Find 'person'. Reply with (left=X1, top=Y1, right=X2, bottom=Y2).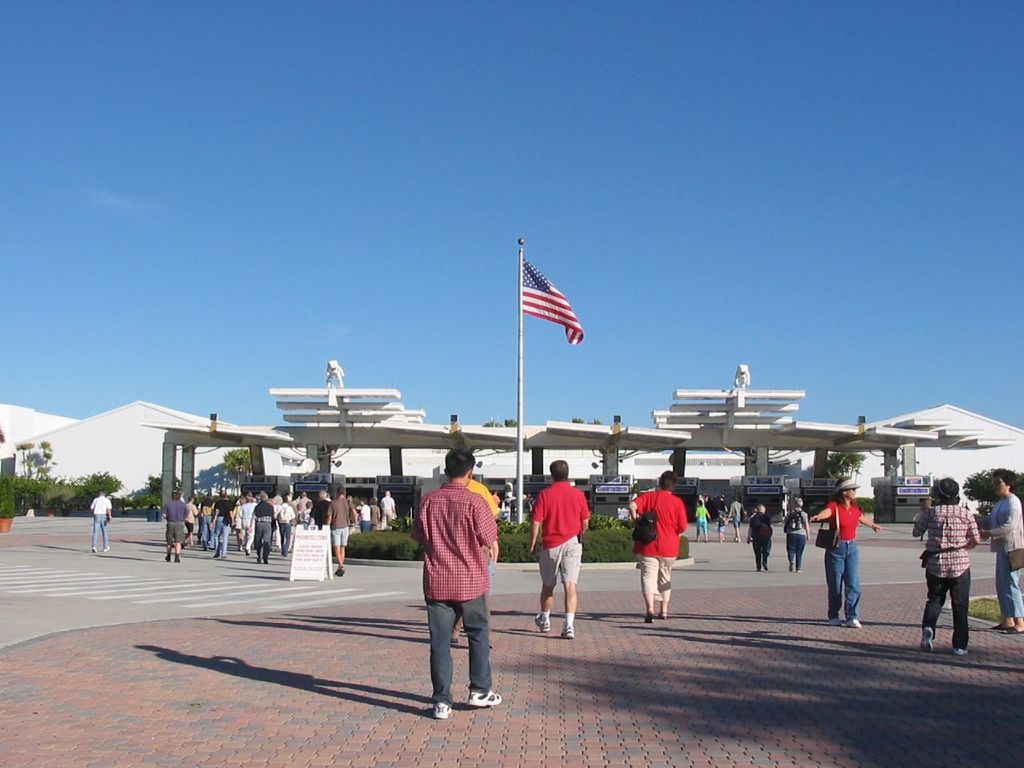
(left=978, top=467, right=1023, bottom=634).
